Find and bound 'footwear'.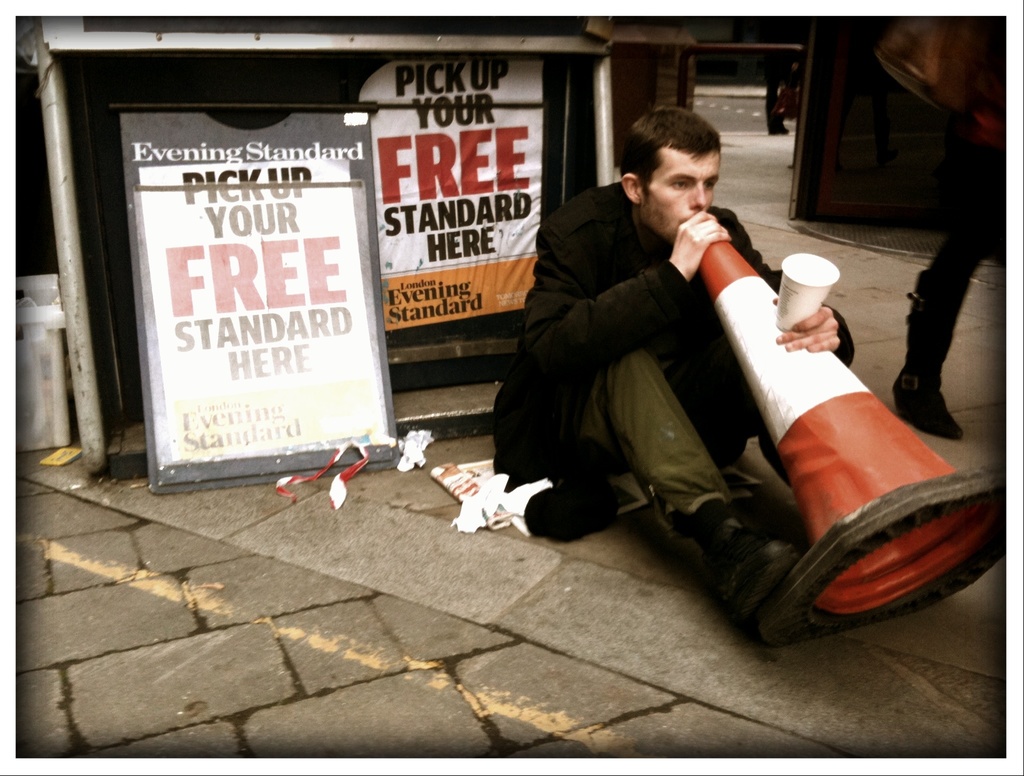
Bound: select_region(891, 270, 963, 445).
